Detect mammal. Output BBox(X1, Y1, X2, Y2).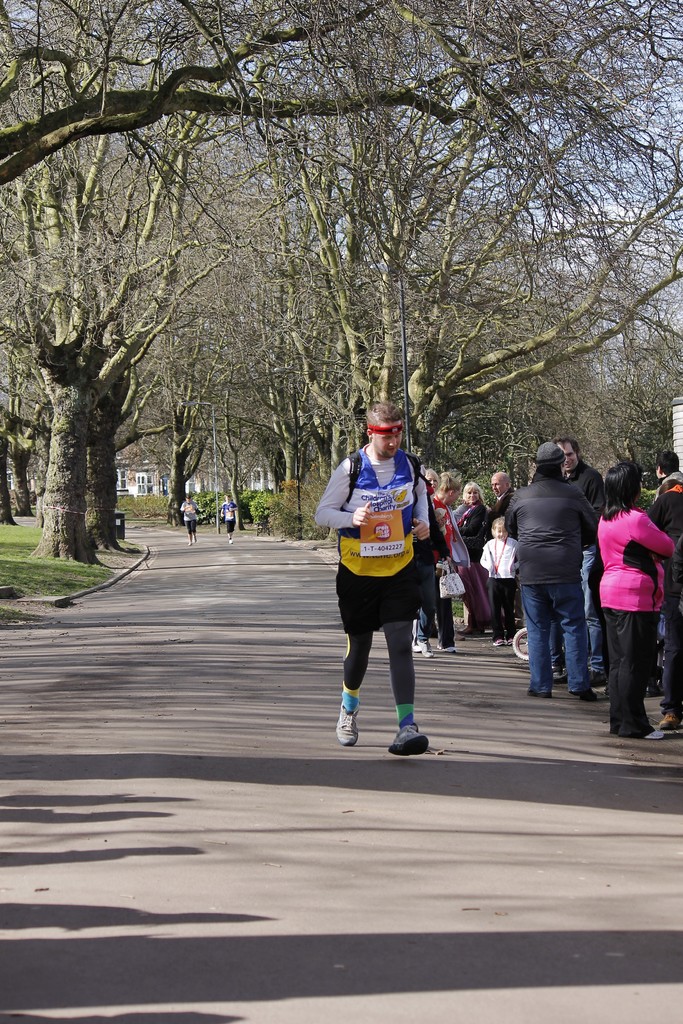
BBox(595, 459, 672, 739).
